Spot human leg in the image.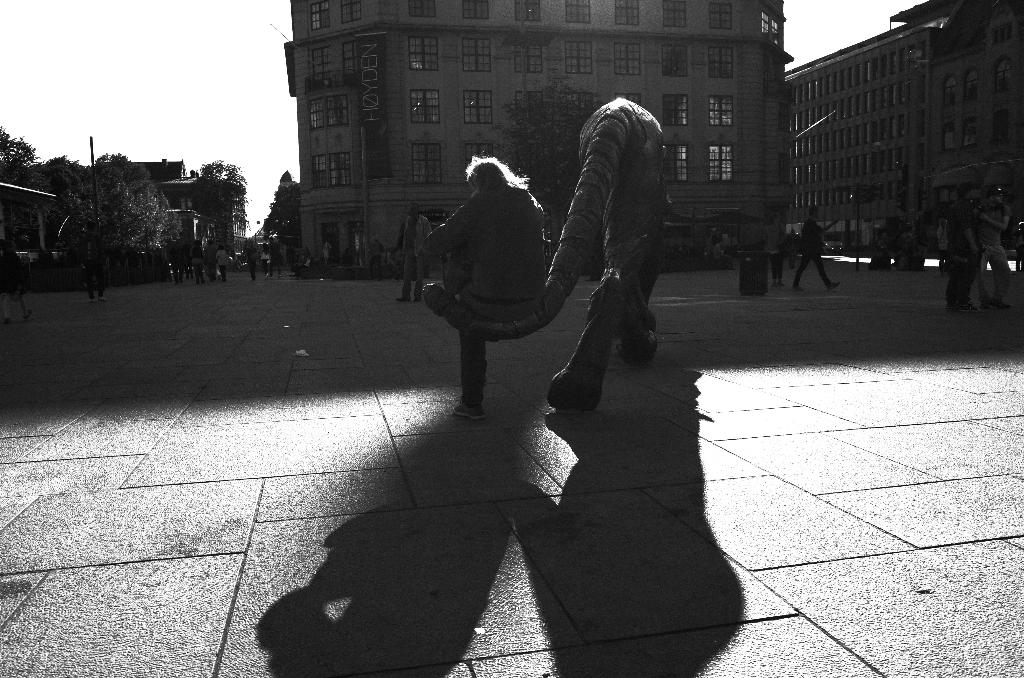
human leg found at Rect(795, 252, 806, 287).
